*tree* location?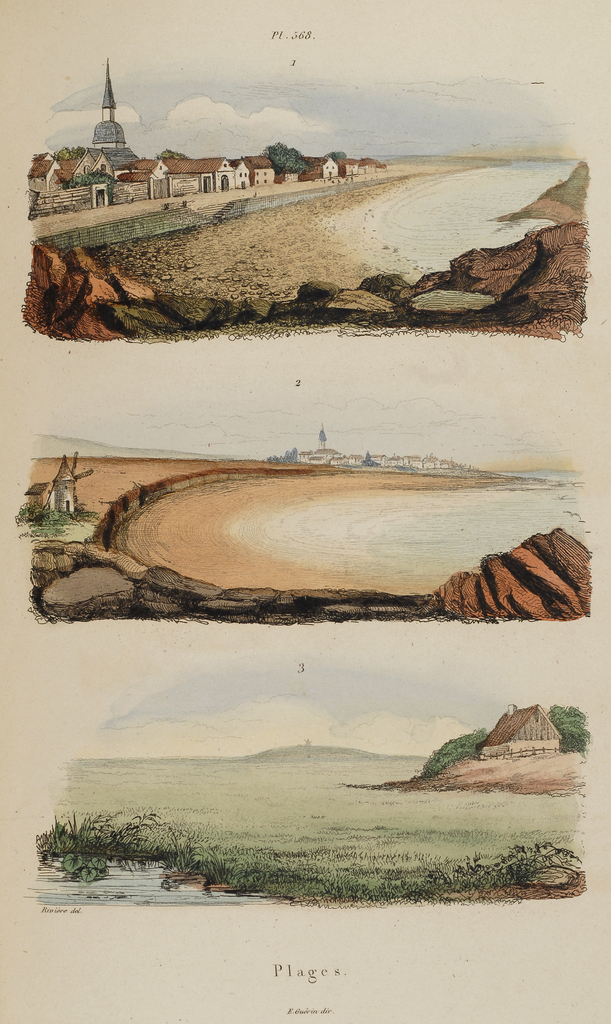
pyautogui.locateOnScreen(411, 725, 496, 780)
